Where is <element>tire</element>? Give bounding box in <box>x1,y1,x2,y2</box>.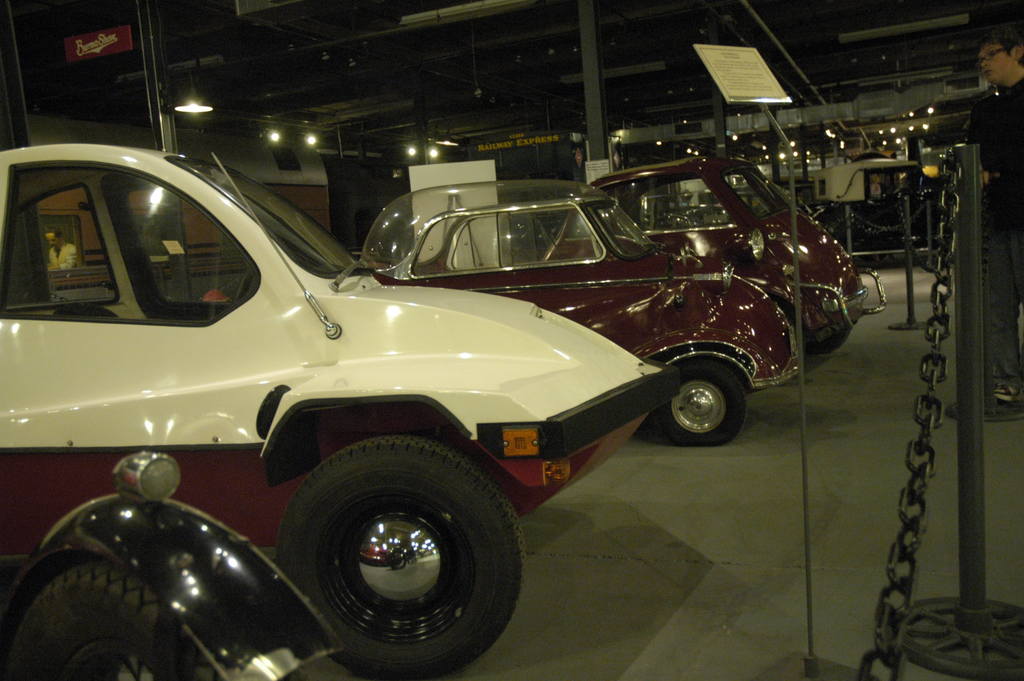
<box>777,299,812,376</box>.
